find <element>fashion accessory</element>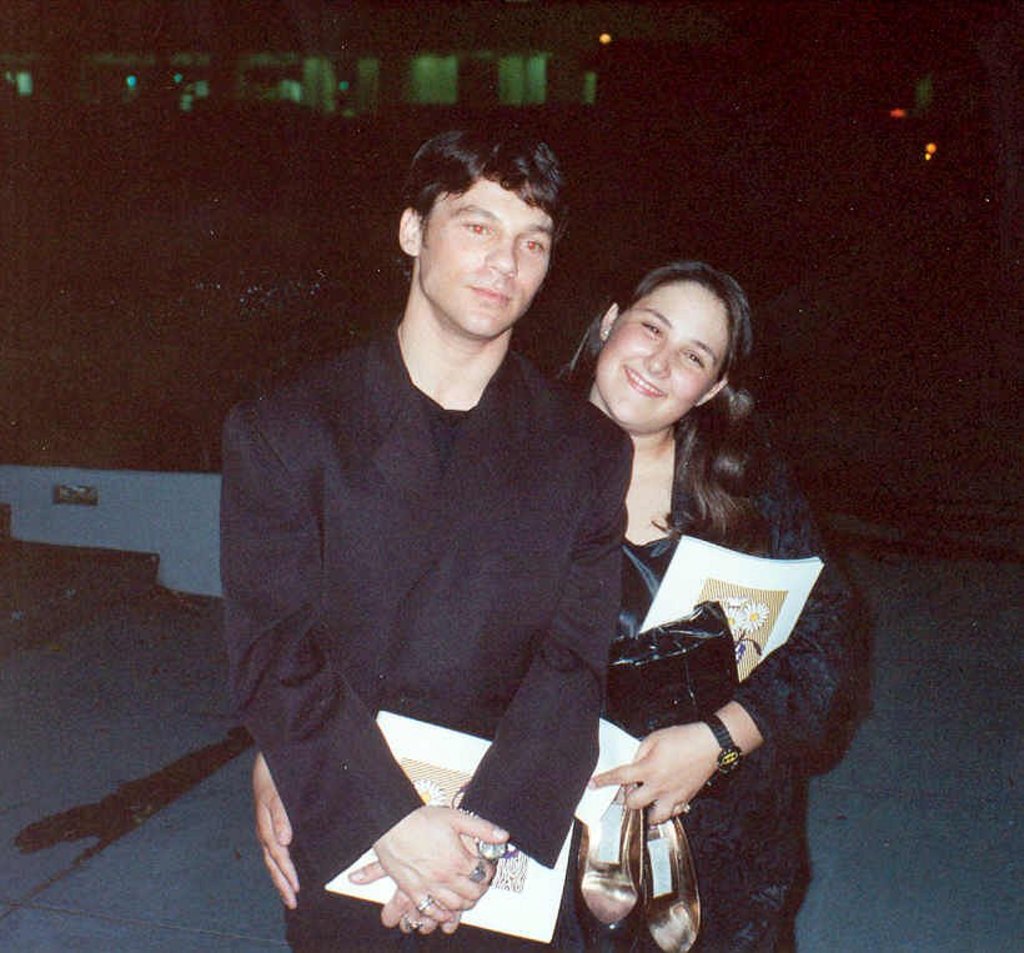
[465,858,490,879]
